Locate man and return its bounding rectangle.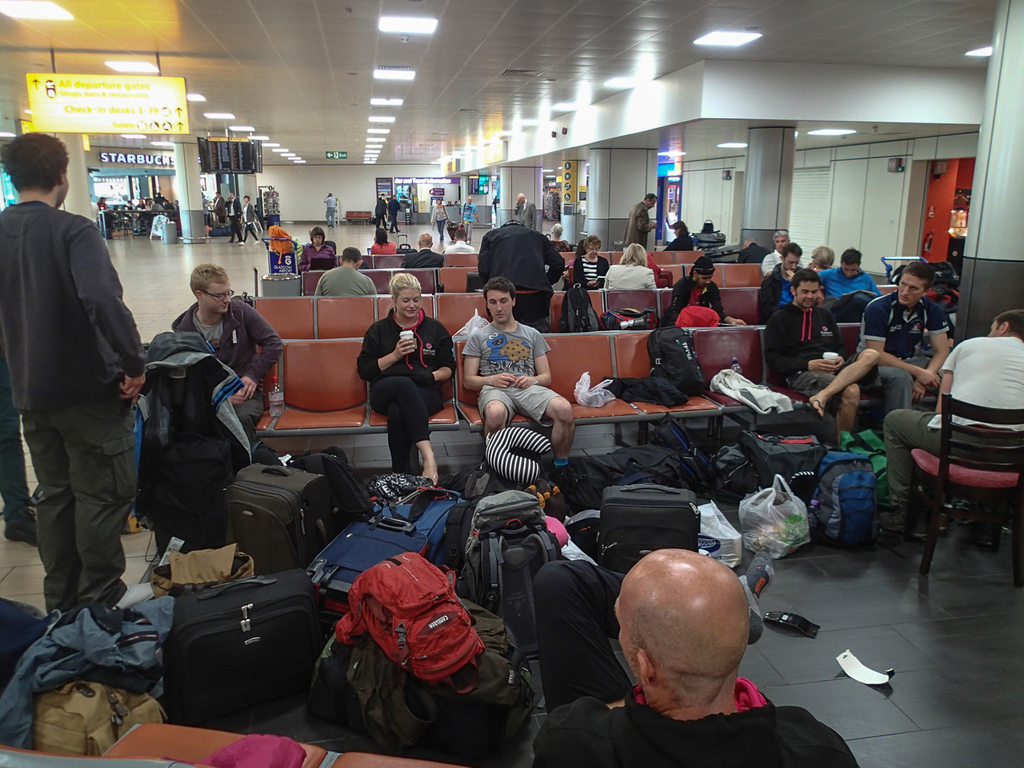
817:247:881:320.
